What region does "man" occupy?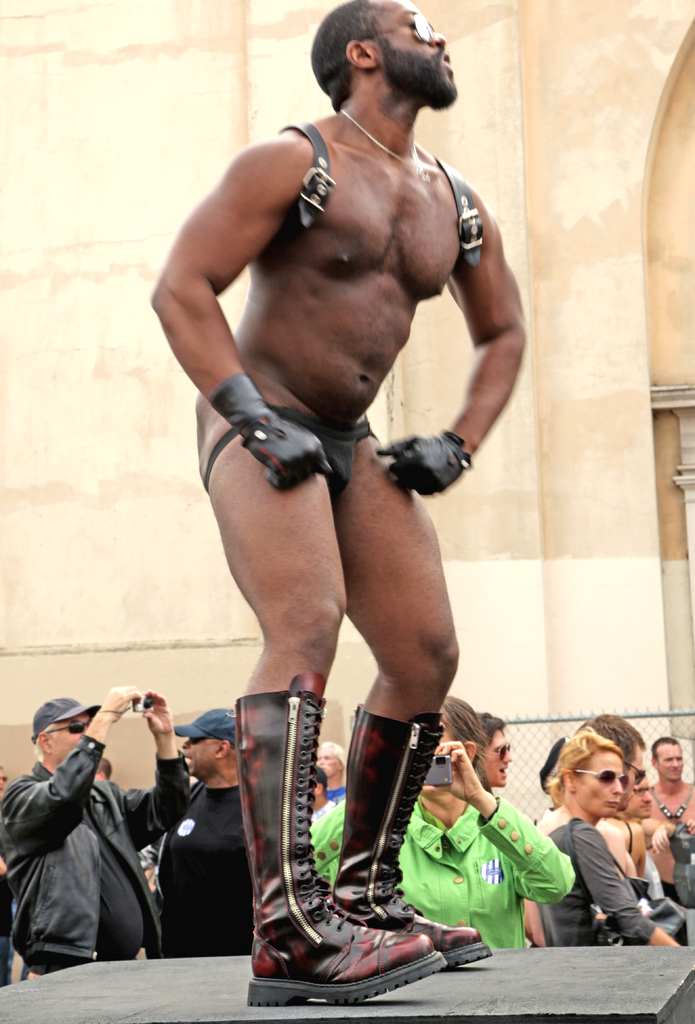
left=569, top=714, right=644, bottom=881.
